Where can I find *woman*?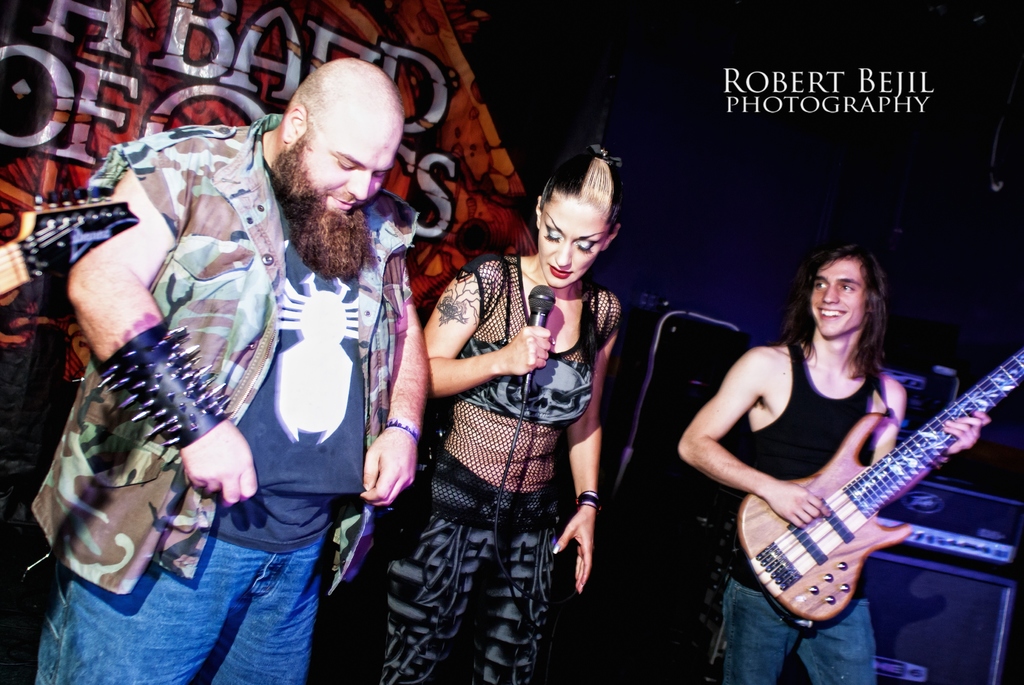
You can find it at Rect(667, 234, 999, 684).
